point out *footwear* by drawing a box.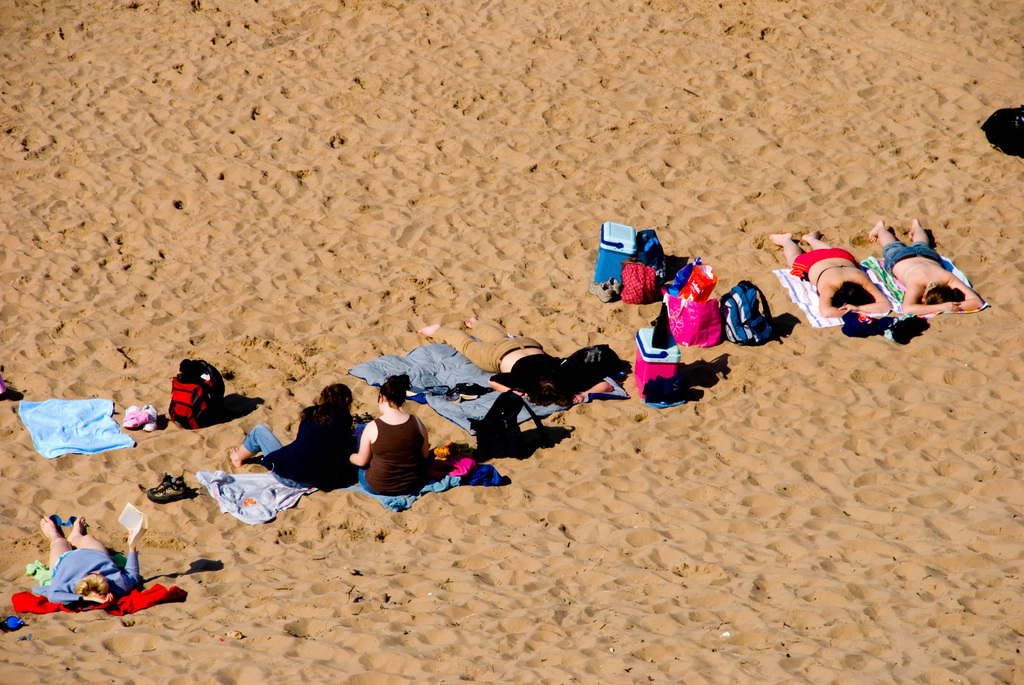
[606,275,621,300].
